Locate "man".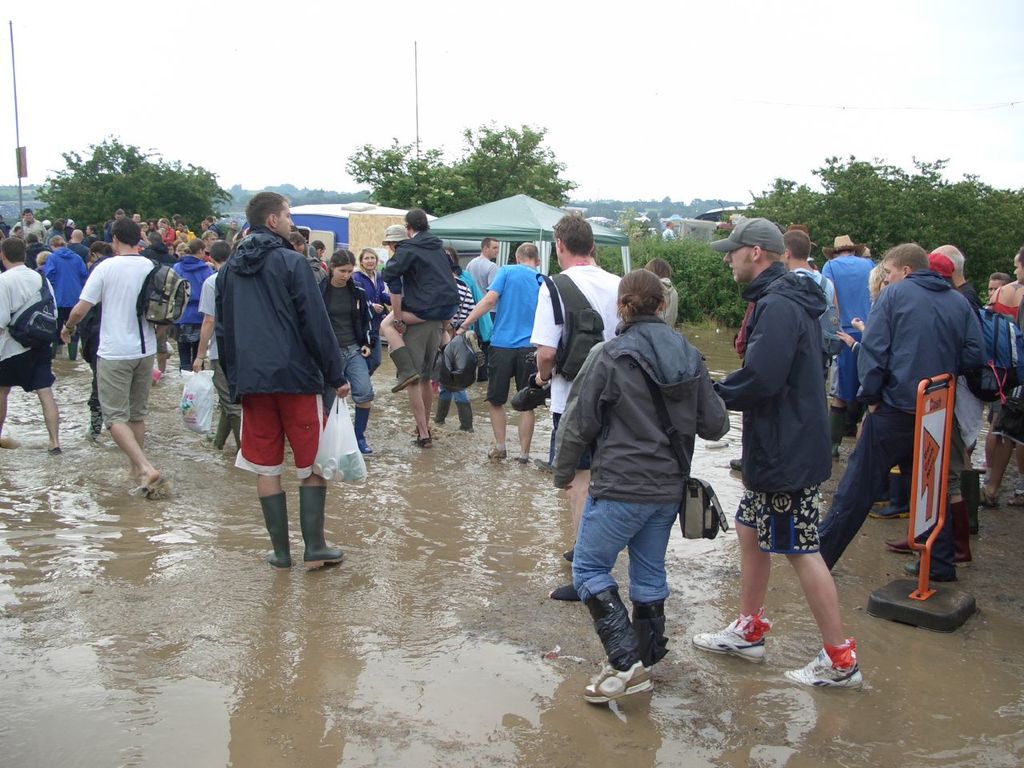
Bounding box: [left=530, top=211, right=624, bottom=603].
